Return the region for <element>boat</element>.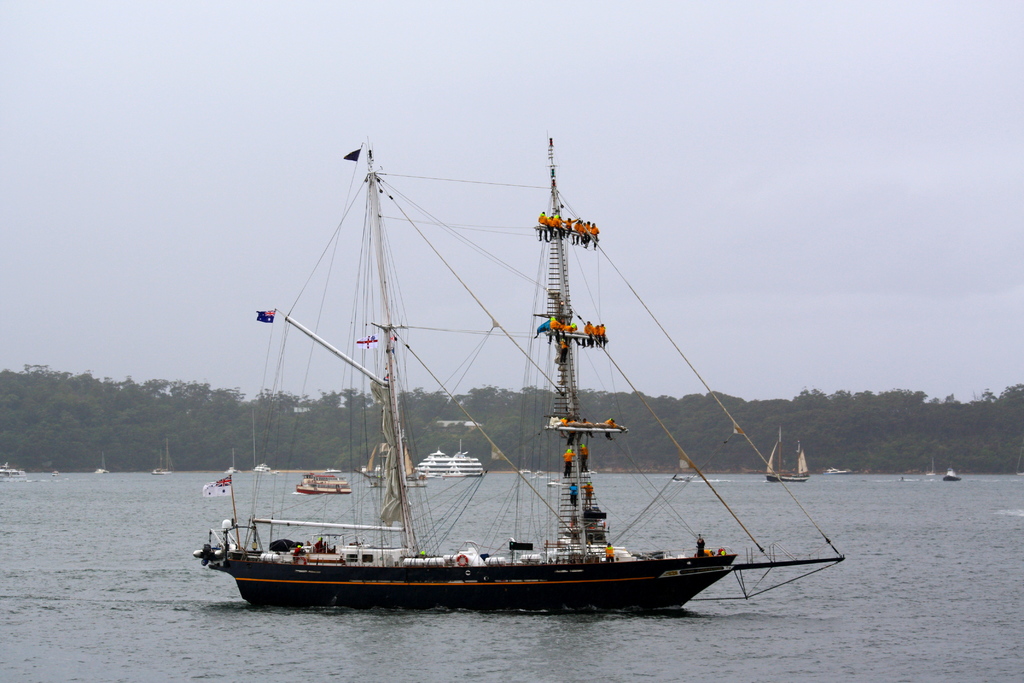
<region>153, 438, 173, 477</region>.
